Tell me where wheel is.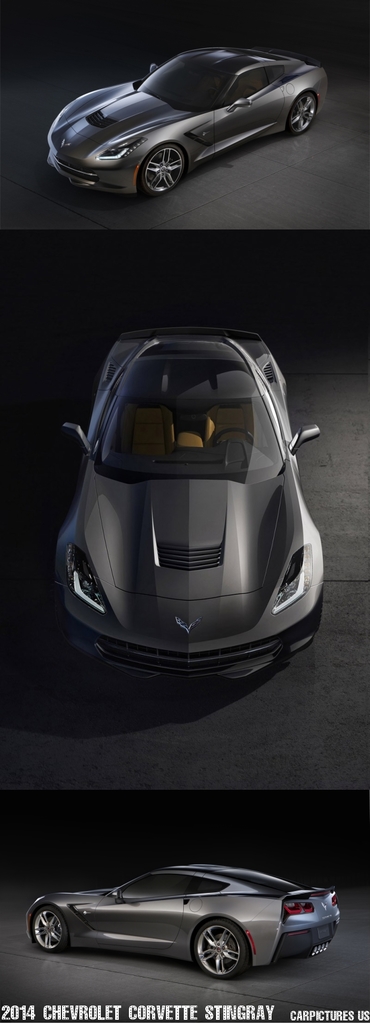
wheel is at (135,147,189,202).
